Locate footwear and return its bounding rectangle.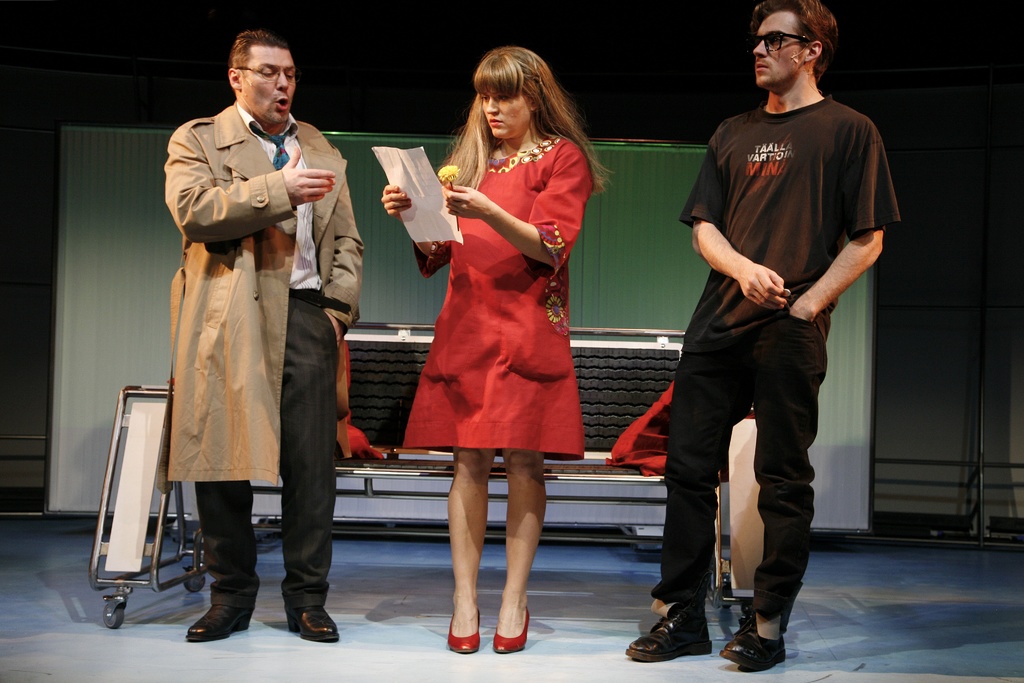
<region>287, 609, 339, 643</region>.
